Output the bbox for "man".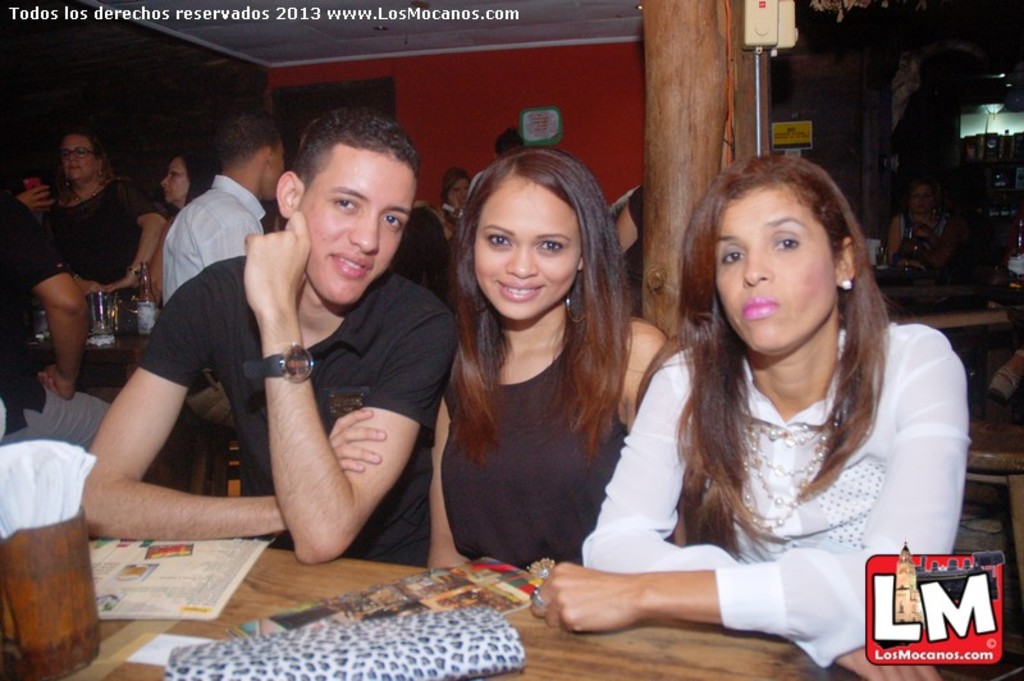
(70,99,460,570).
